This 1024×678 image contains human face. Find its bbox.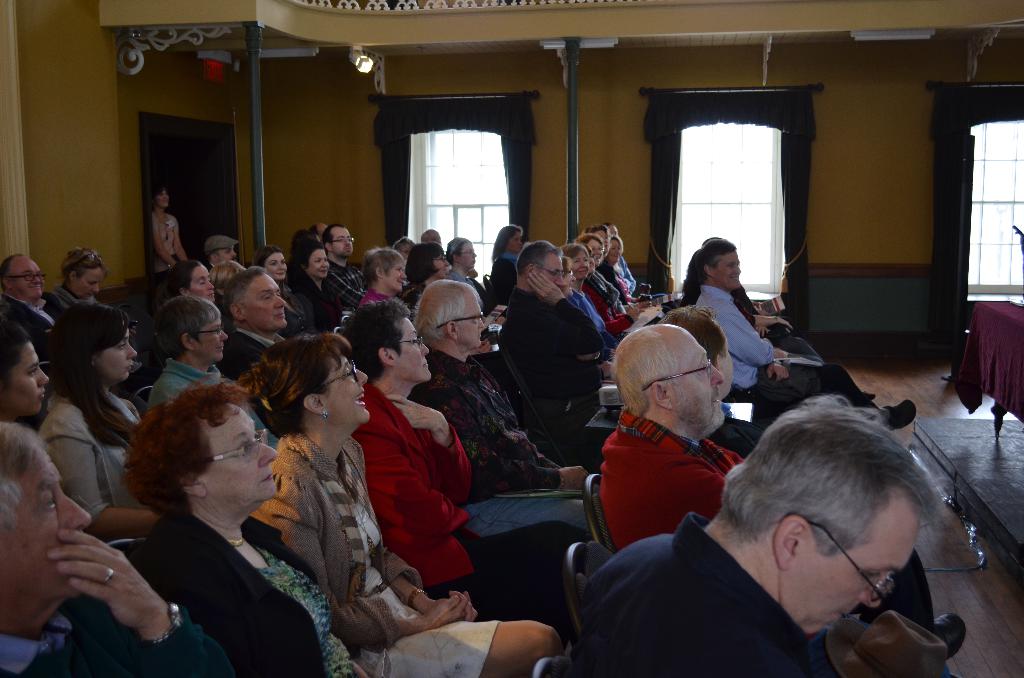
175 310 227 361.
